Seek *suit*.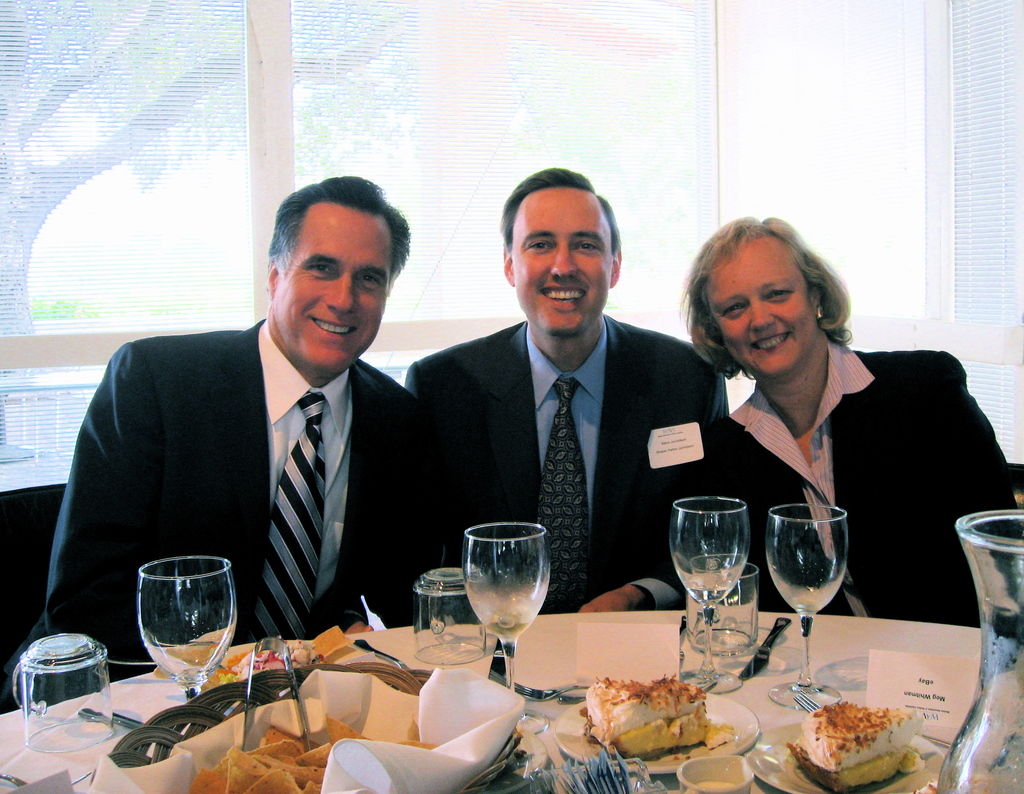
BBox(0, 319, 437, 714).
